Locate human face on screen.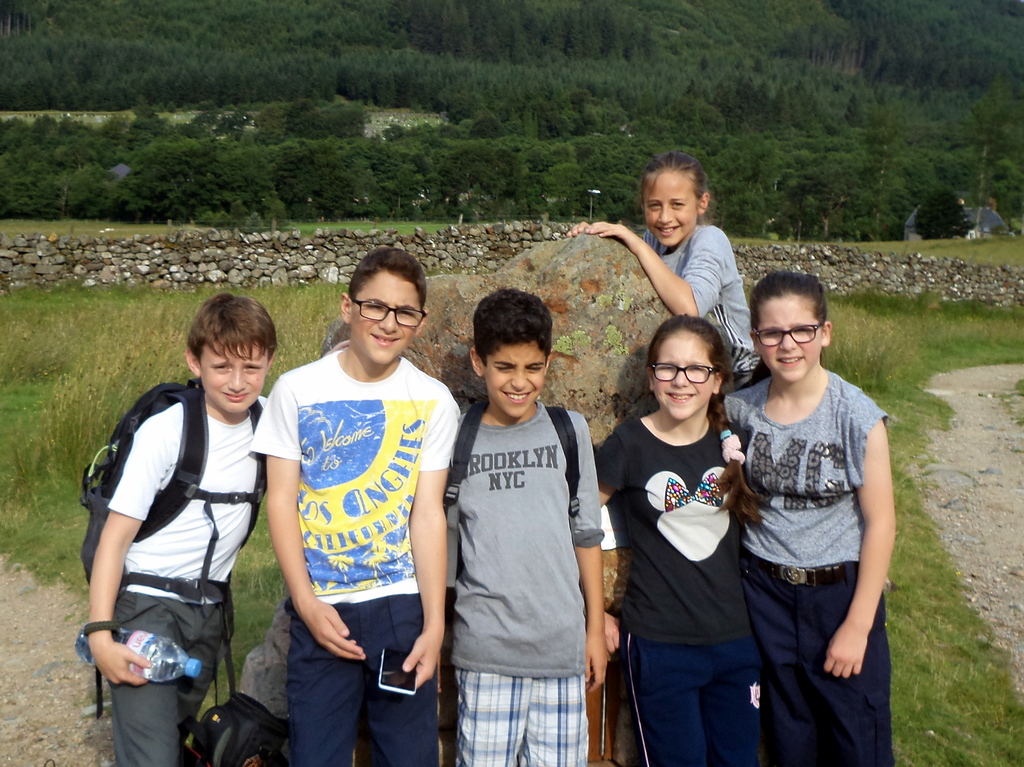
On screen at 643:173:698:248.
